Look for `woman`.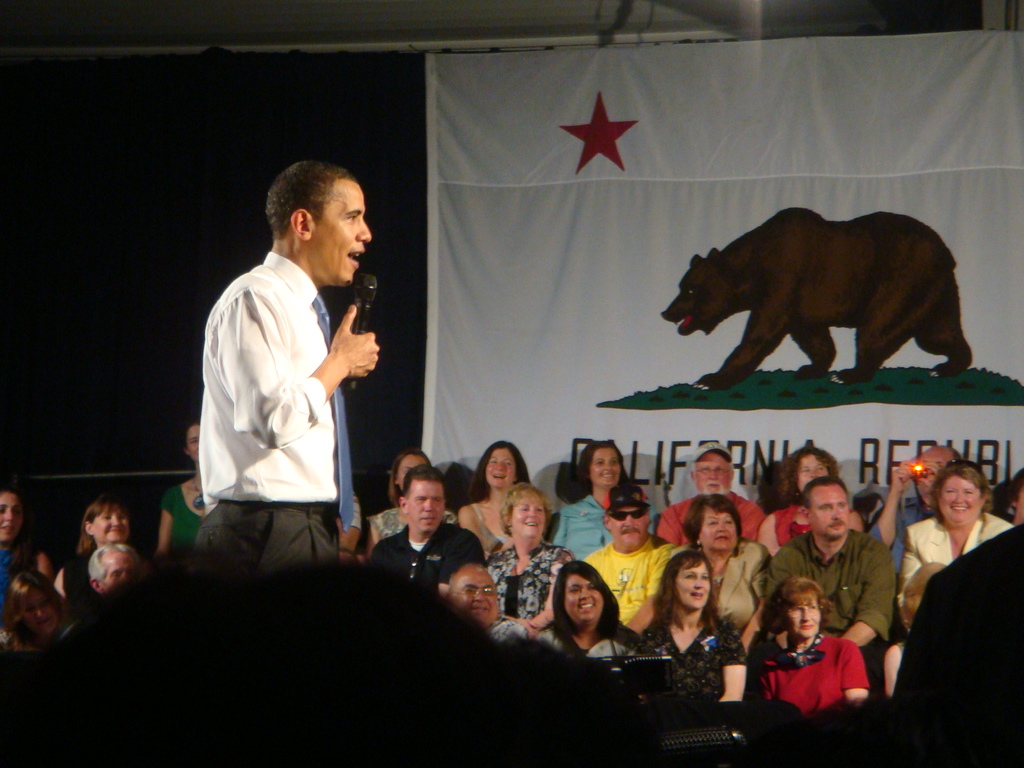
Found: x1=529, y1=553, x2=640, y2=668.
